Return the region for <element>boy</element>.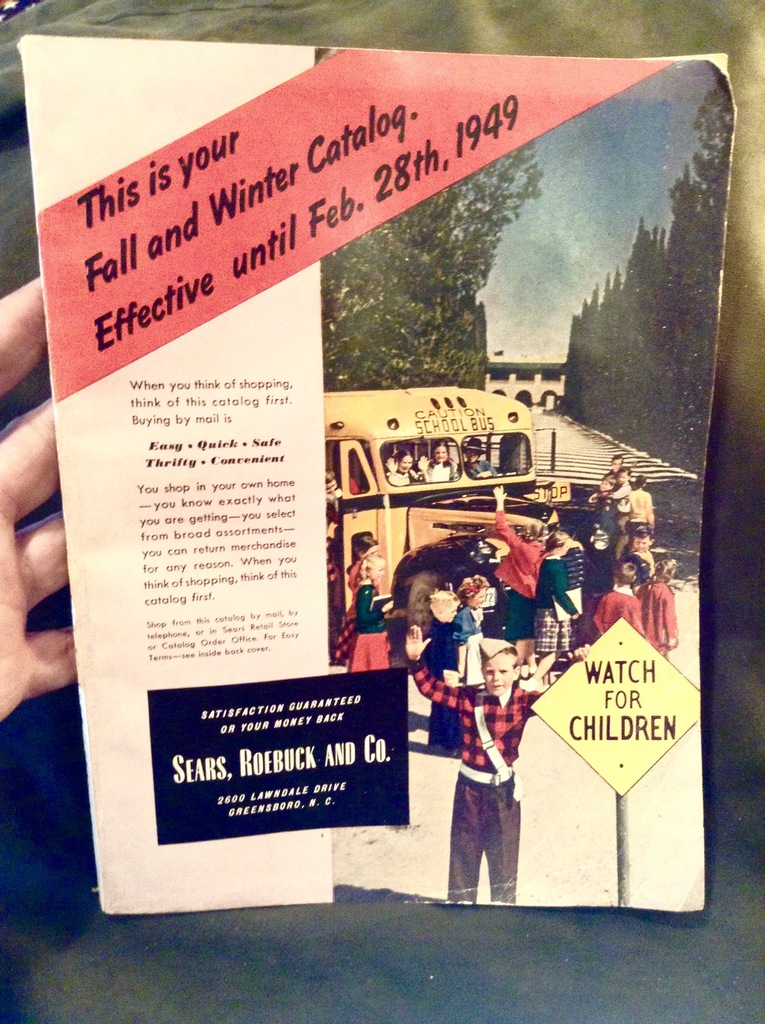
(585, 471, 618, 551).
